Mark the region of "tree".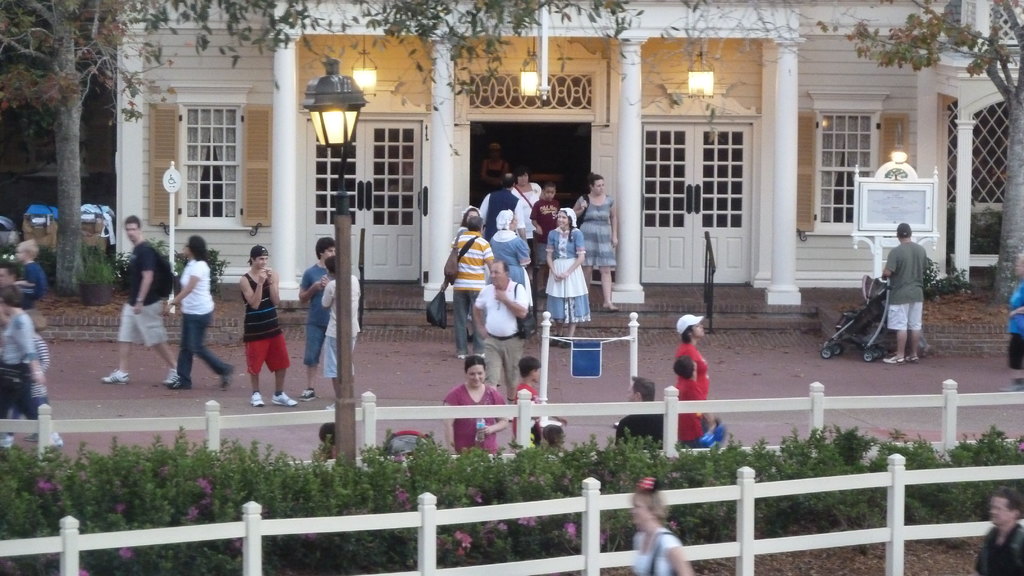
Region: x1=670 y1=0 x2=806 y2=115.
